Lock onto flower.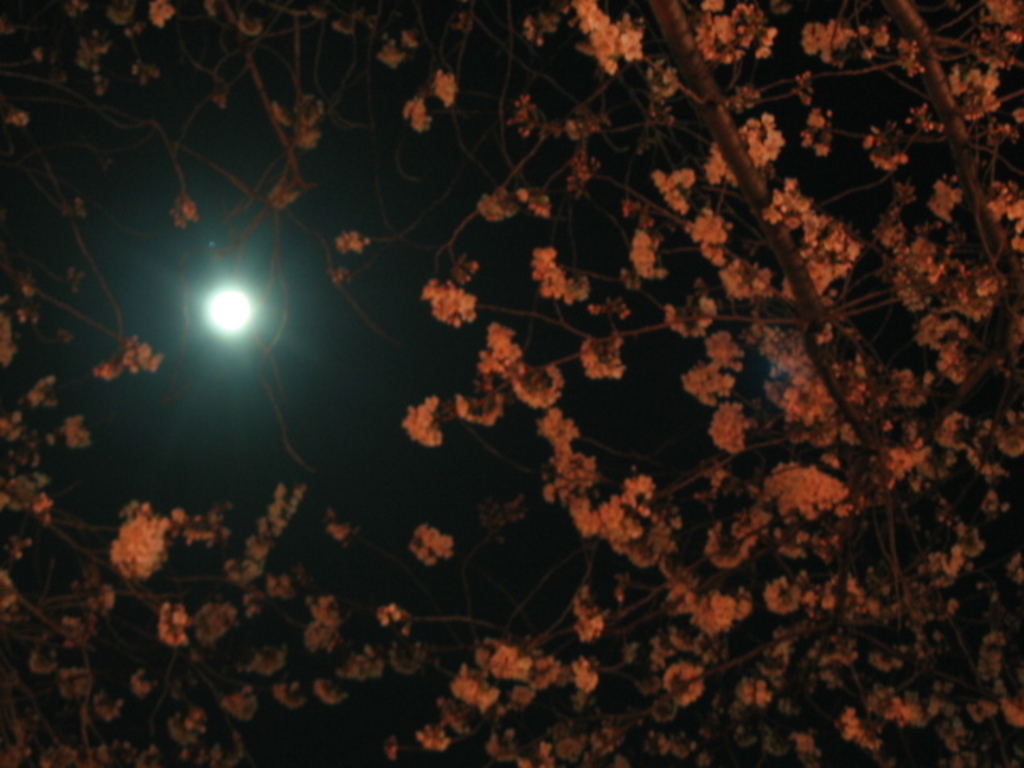
Locked: (left=699, top=0, right=776, bottom=67).
